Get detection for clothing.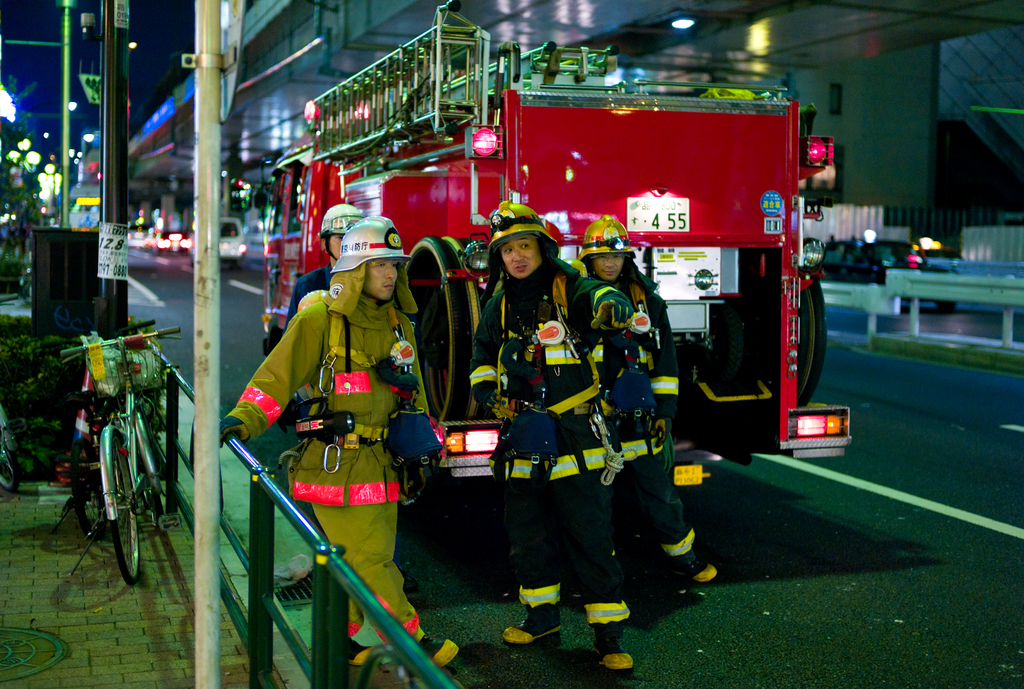
Detection: Rect(465, 256, 623, 630).
